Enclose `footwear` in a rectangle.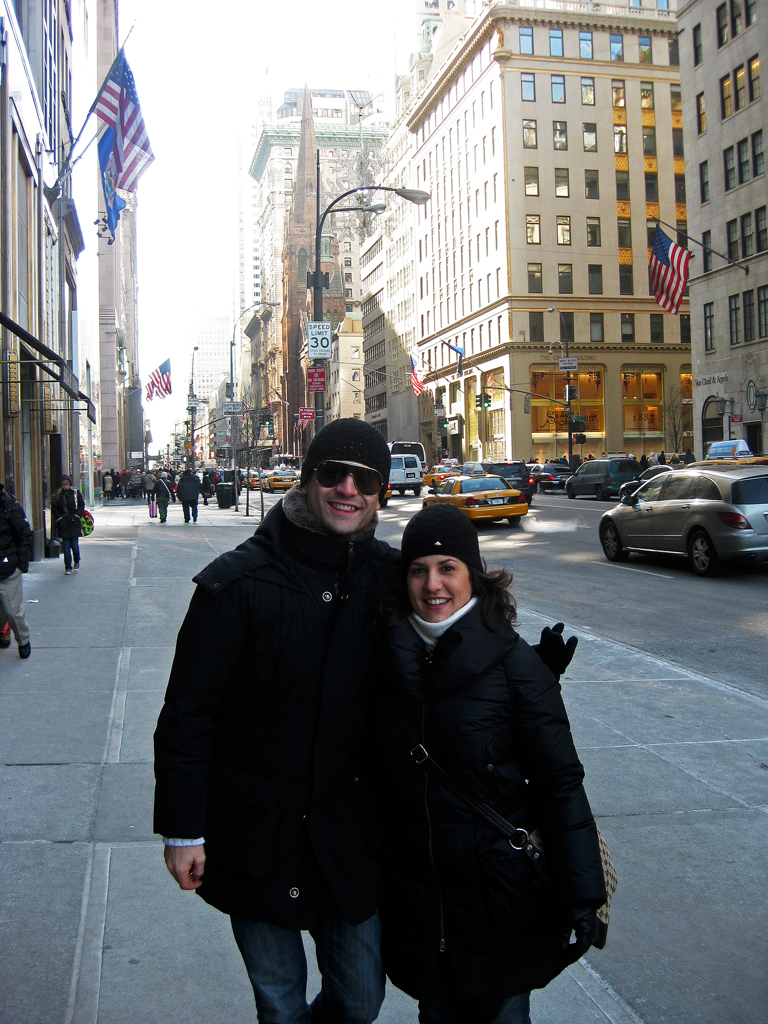
locate(192, 513, 197, 520).
